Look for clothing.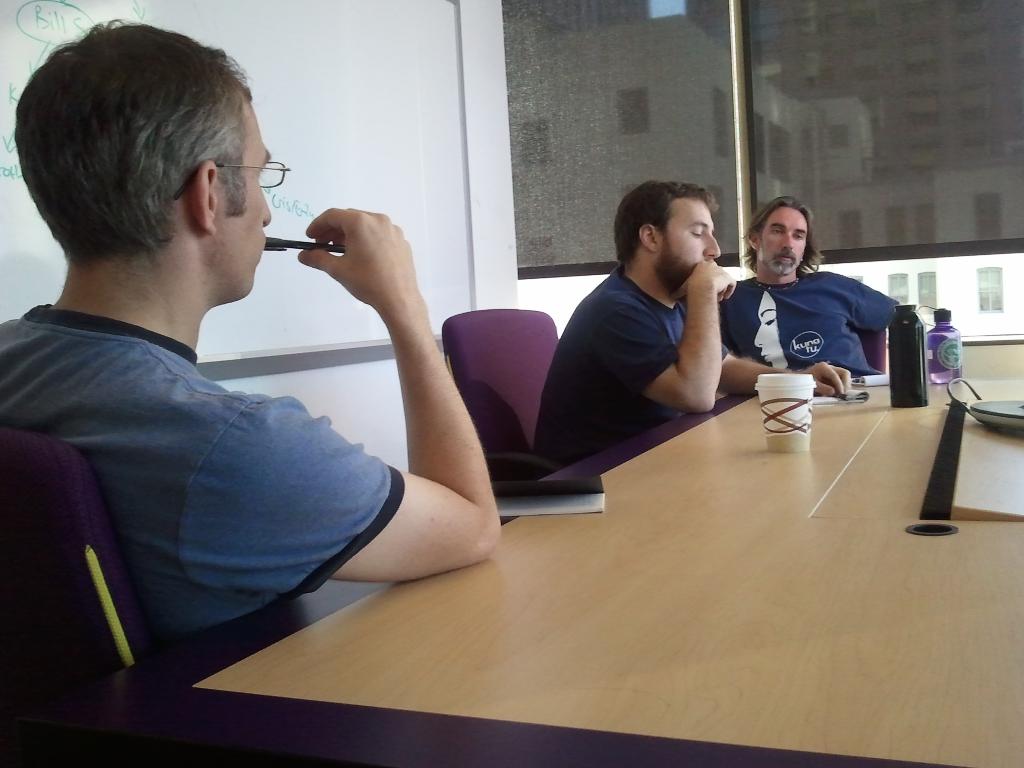
Found: detection(716, 273, 901, 377).
